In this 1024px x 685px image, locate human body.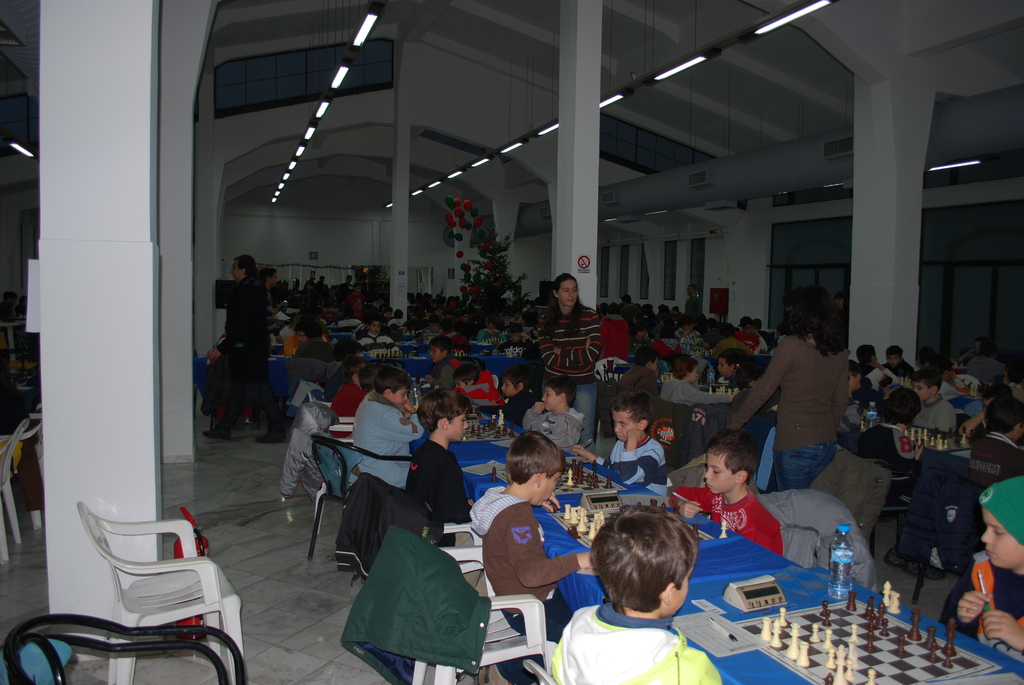
Bounding box: <box>616,349,667,393</box>.
